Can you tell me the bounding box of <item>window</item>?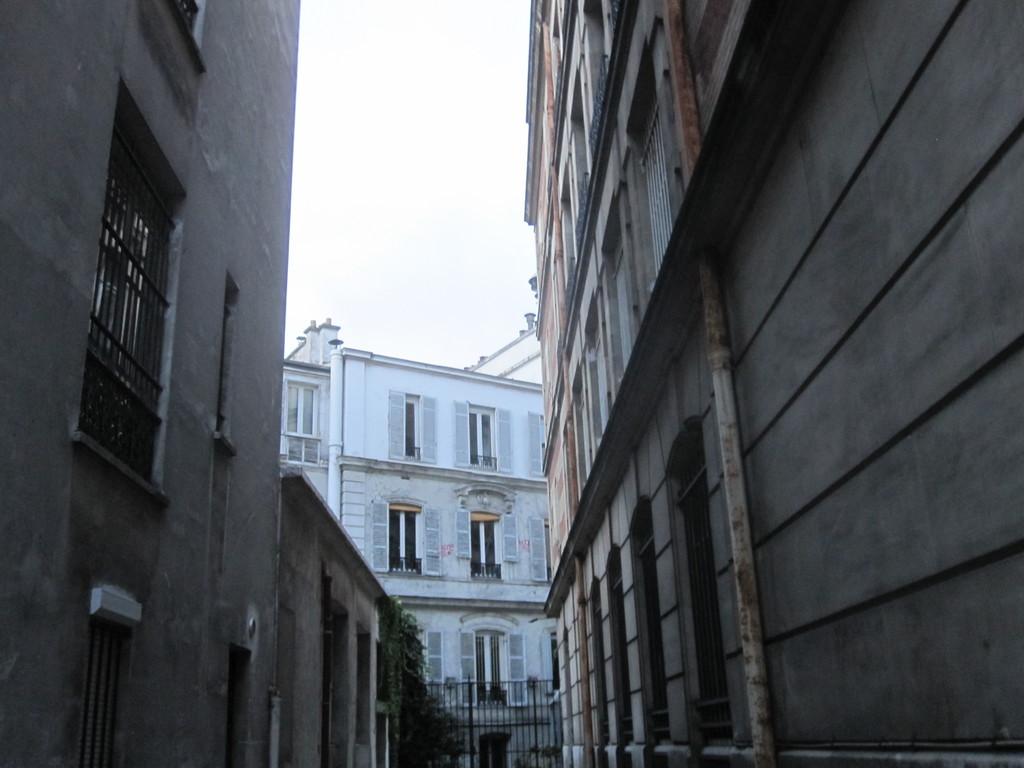
left=359, top=621, right=374, bottom=753.
